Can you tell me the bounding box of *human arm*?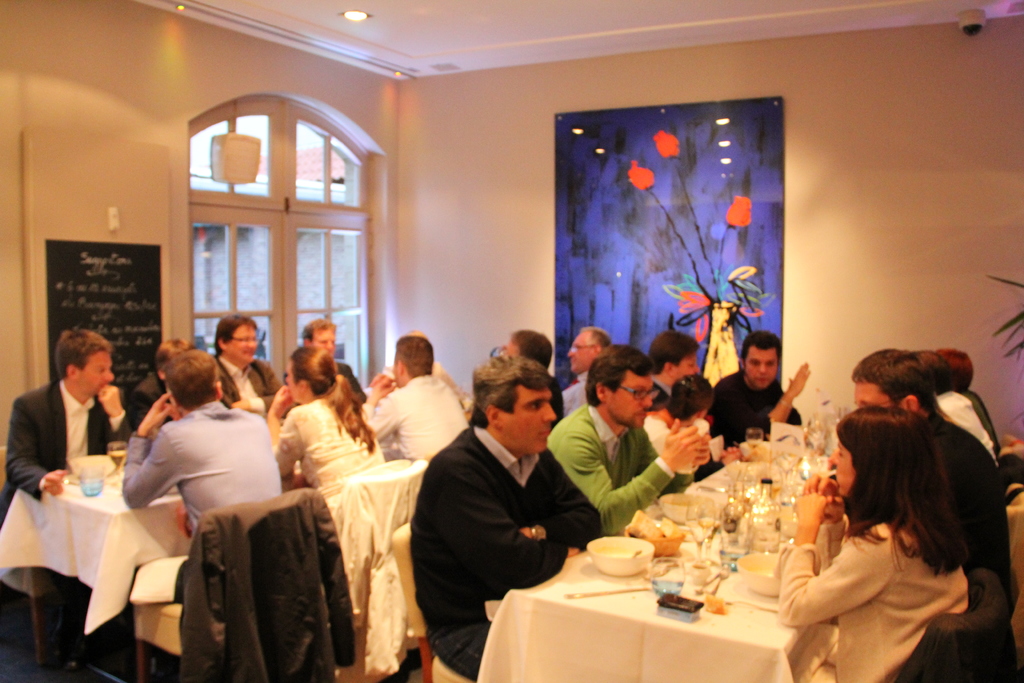
[231, 359, 296, 418].
